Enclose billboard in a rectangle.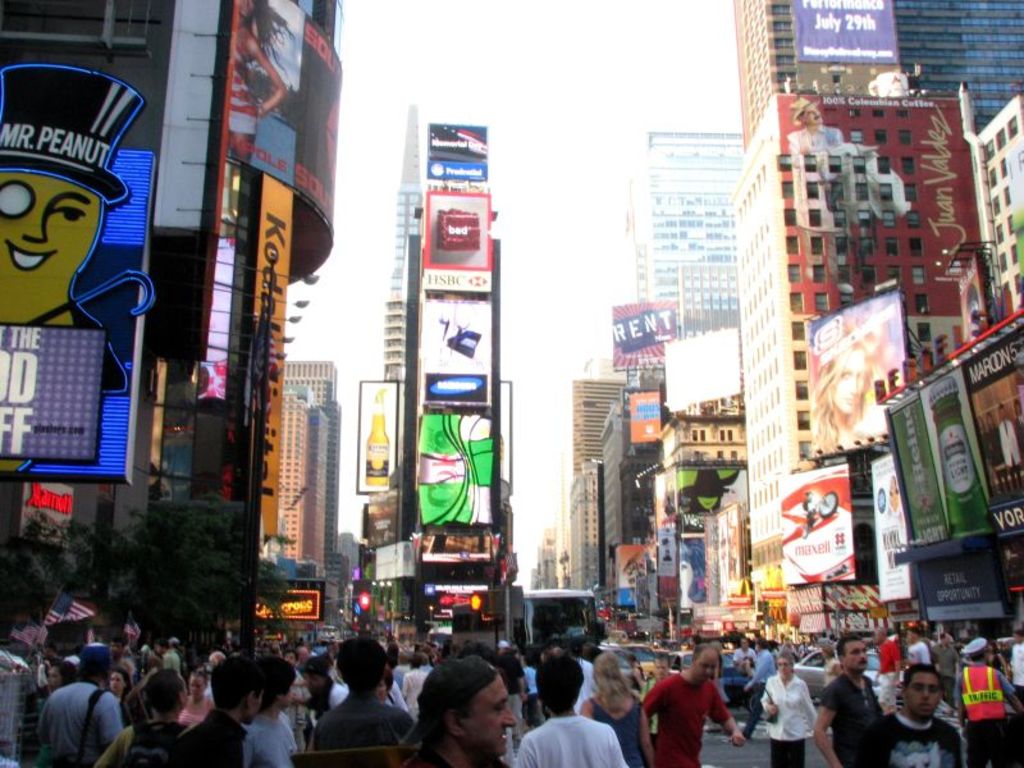
crop(238, 165, 291, 539).
